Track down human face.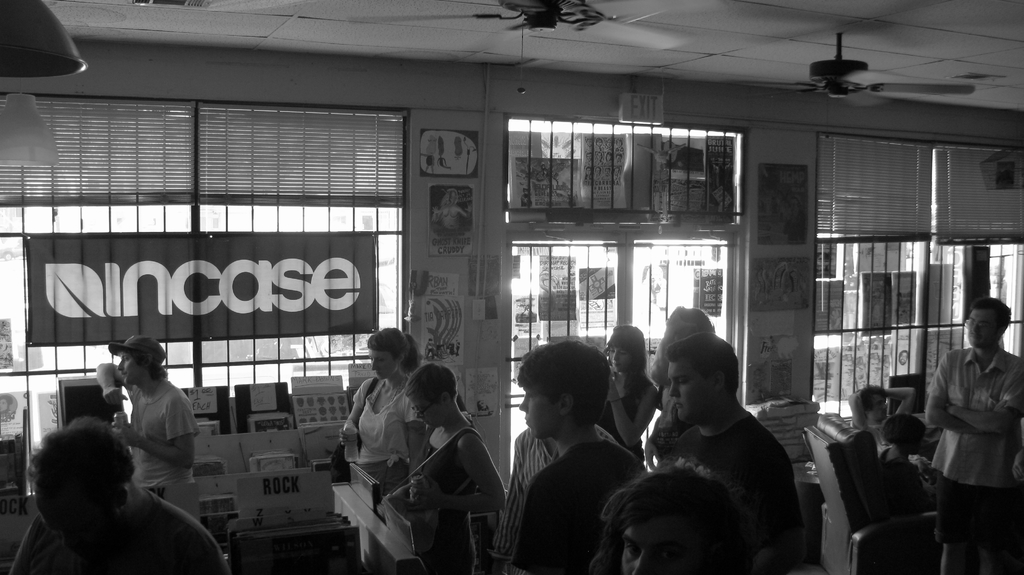
Tracked to box=[374, 351, 399, 382].
